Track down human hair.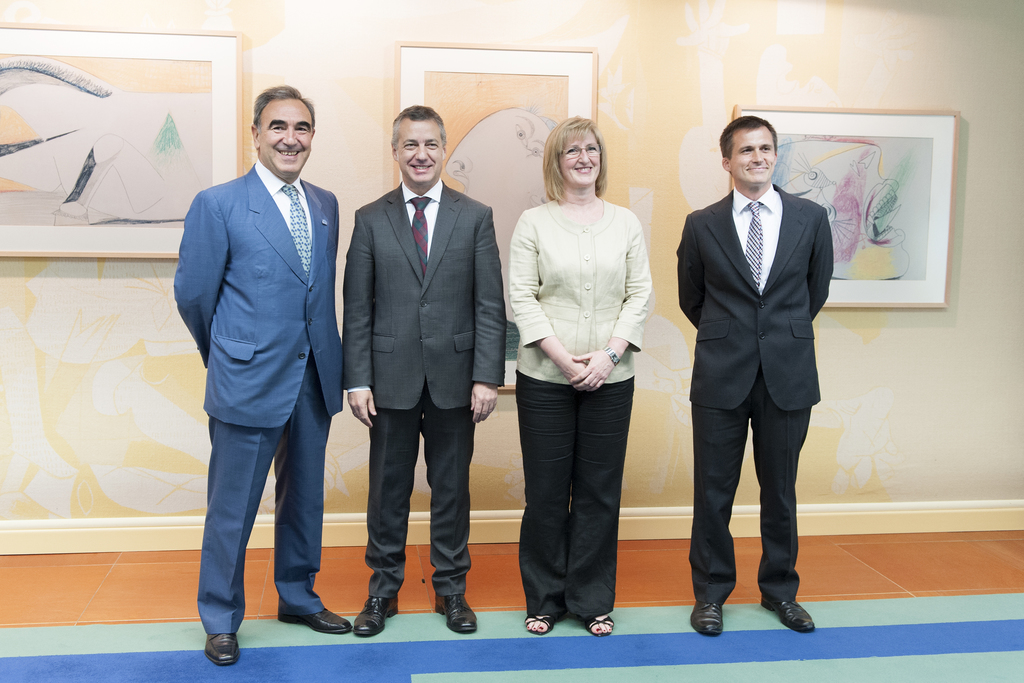
Tracked to x1=253, y1=86, x2=312, y2=136.
